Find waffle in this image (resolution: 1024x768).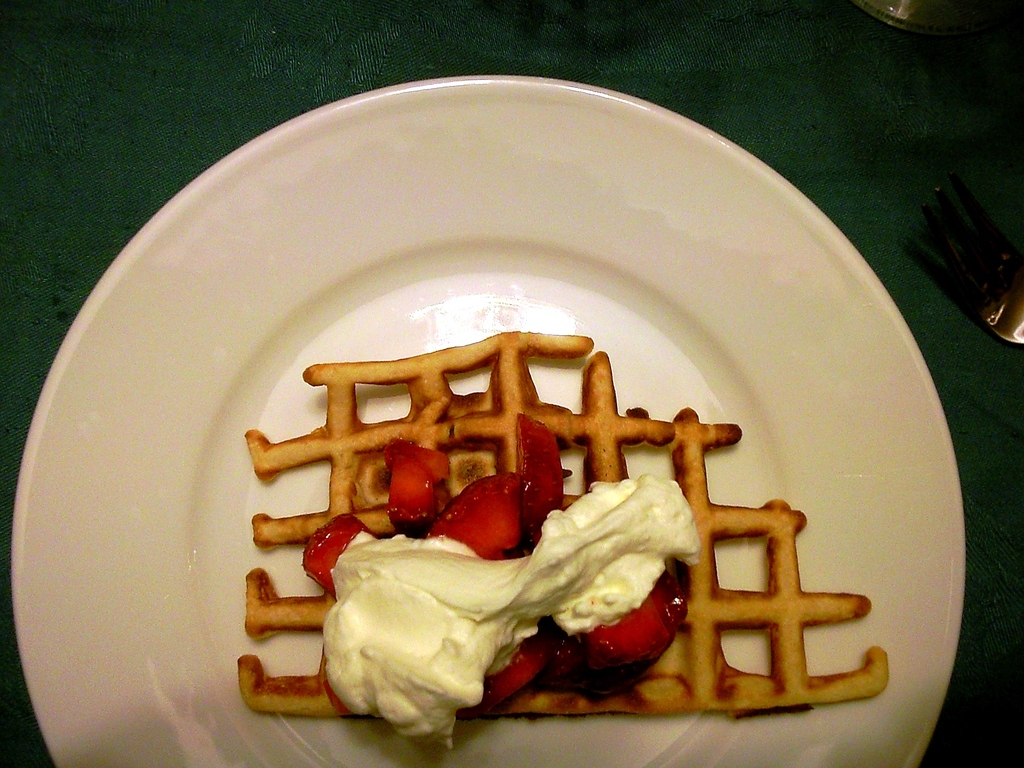
(227,328,898,719).
